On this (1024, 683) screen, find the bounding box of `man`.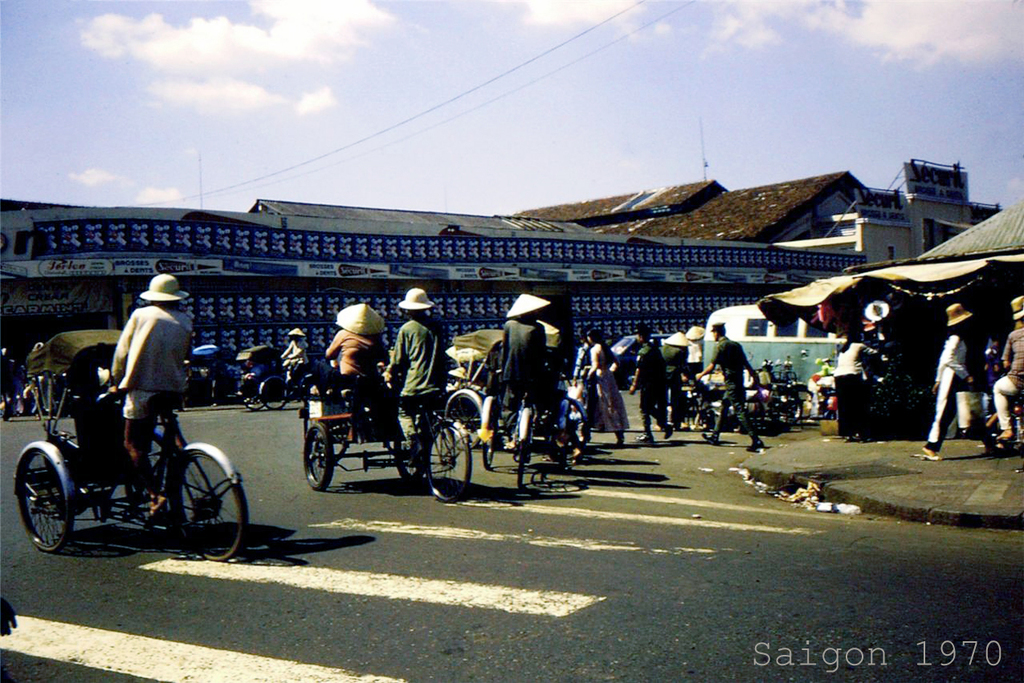
Bounding box: 306/299/390/395.
